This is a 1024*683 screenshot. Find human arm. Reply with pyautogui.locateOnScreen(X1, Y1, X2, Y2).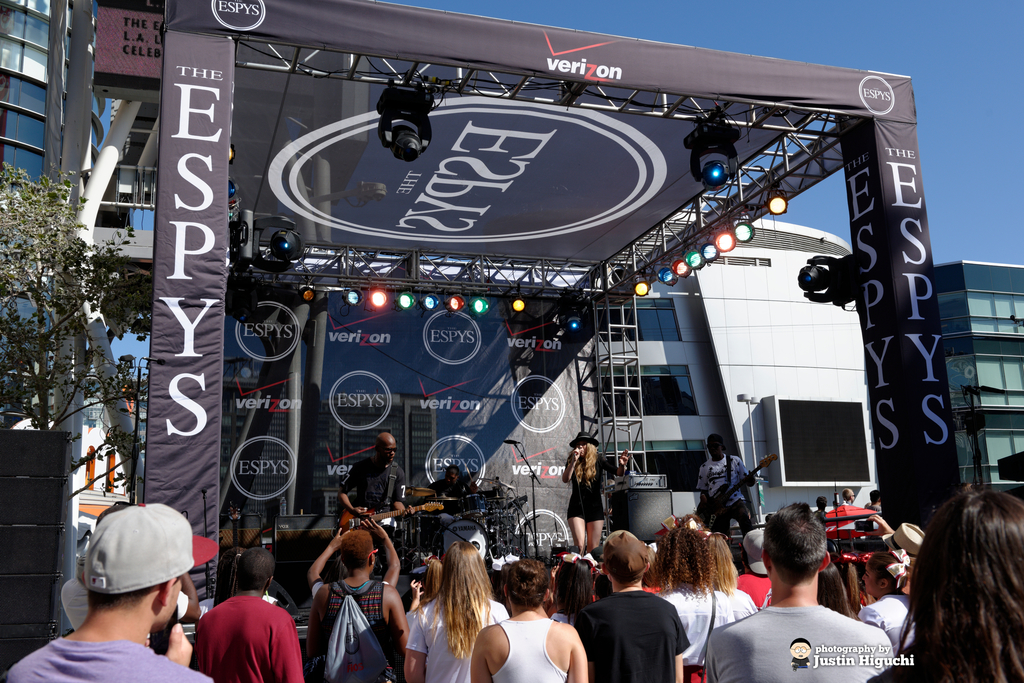
pyautogui.locateOnScreen(273, 618, 303, 682).
